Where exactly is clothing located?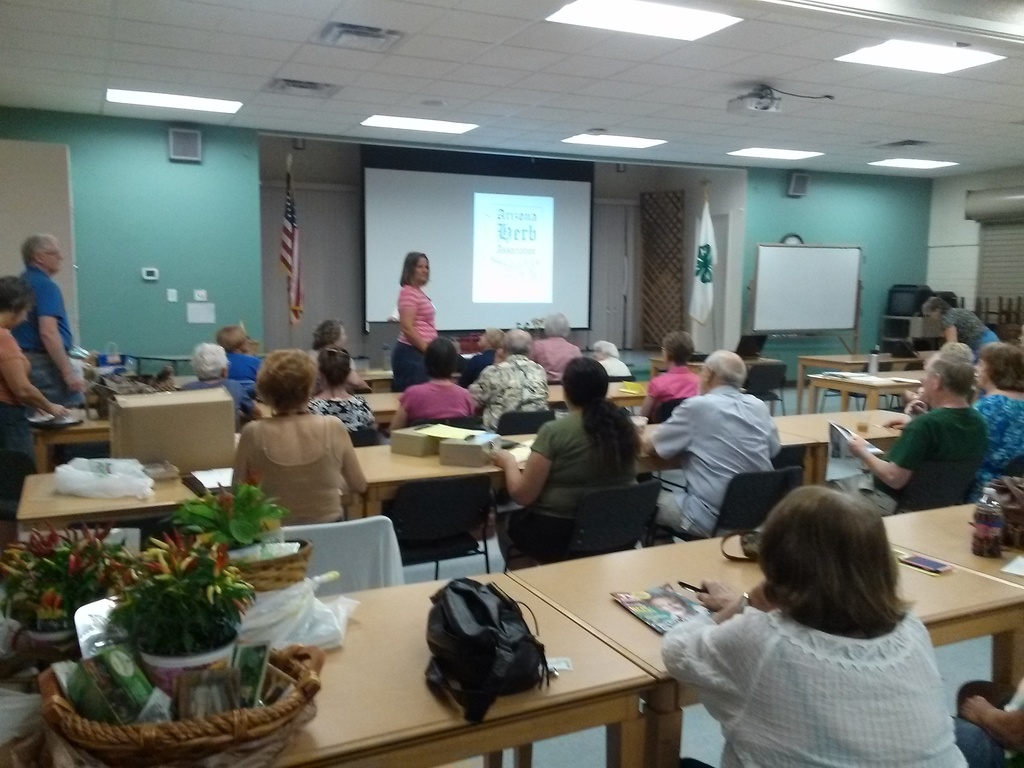
Its bounding box is bbox(7, 262, 86, 410).
